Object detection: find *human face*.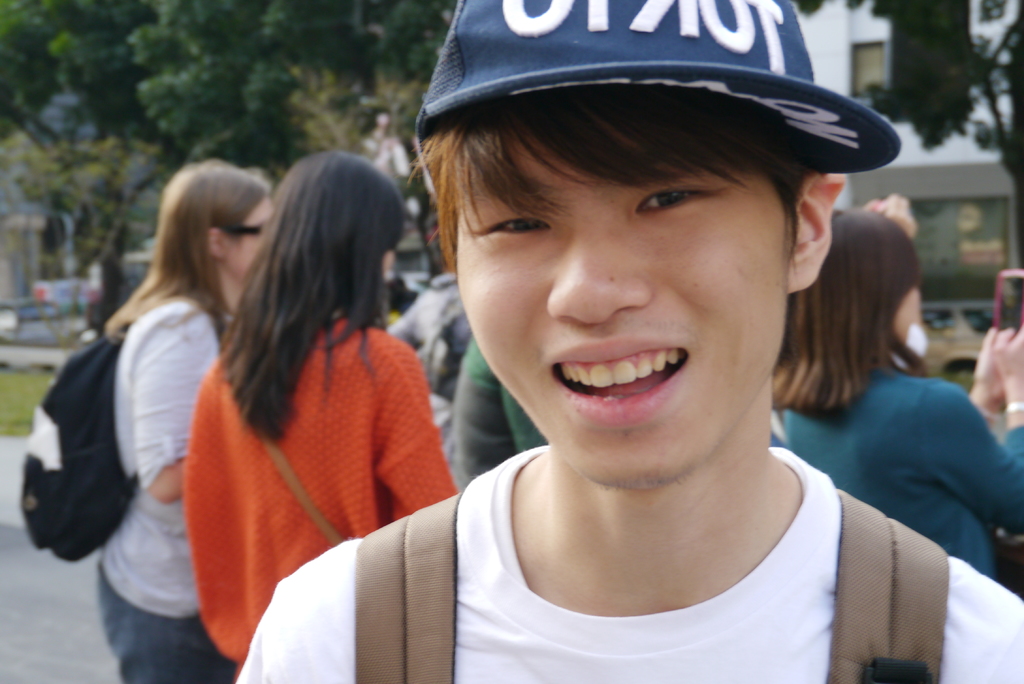
x1=456 y1=85 x2=791 y2=490.
